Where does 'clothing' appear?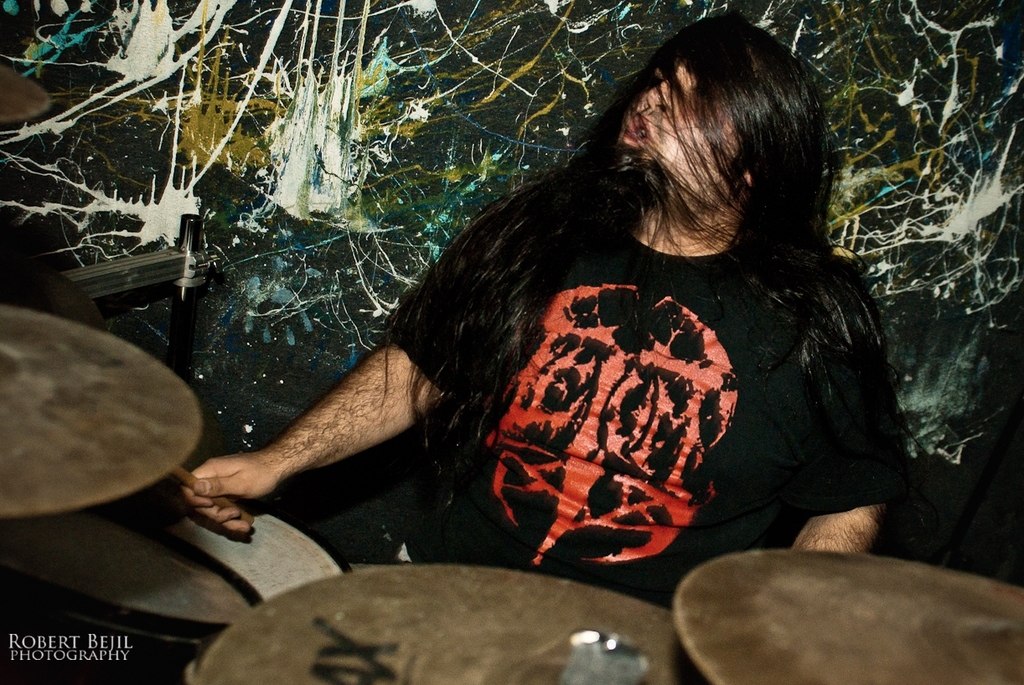
Appears at bbox(458, 108, 909, 603).
